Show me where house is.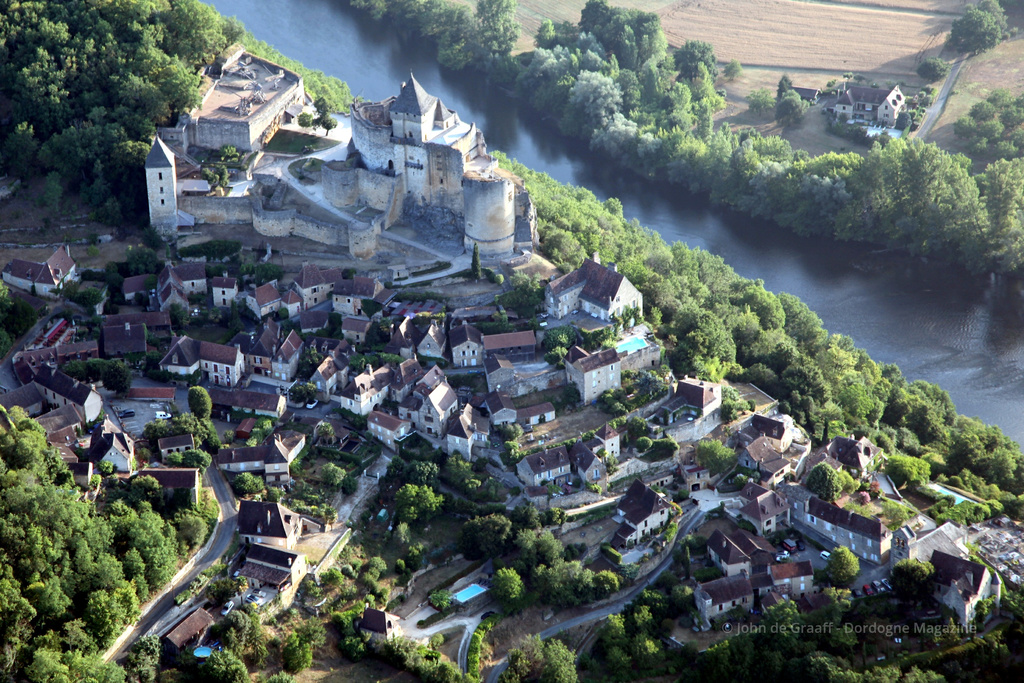
house is at <bbox>515, 441, 573, 494</bbox>.
